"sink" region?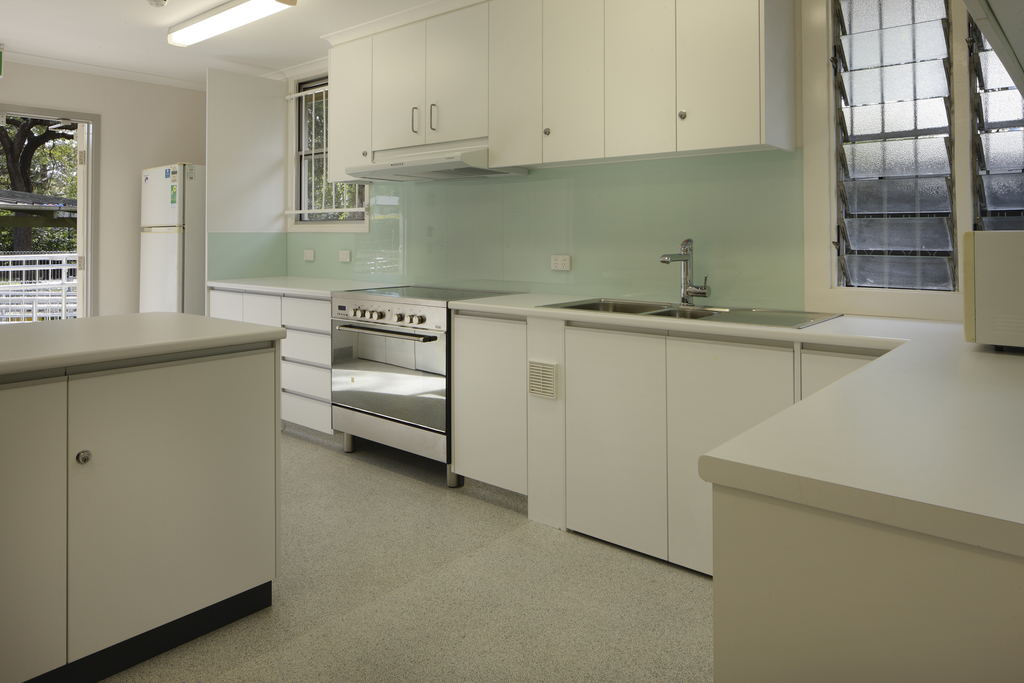
[534, 236, 750, 320]
